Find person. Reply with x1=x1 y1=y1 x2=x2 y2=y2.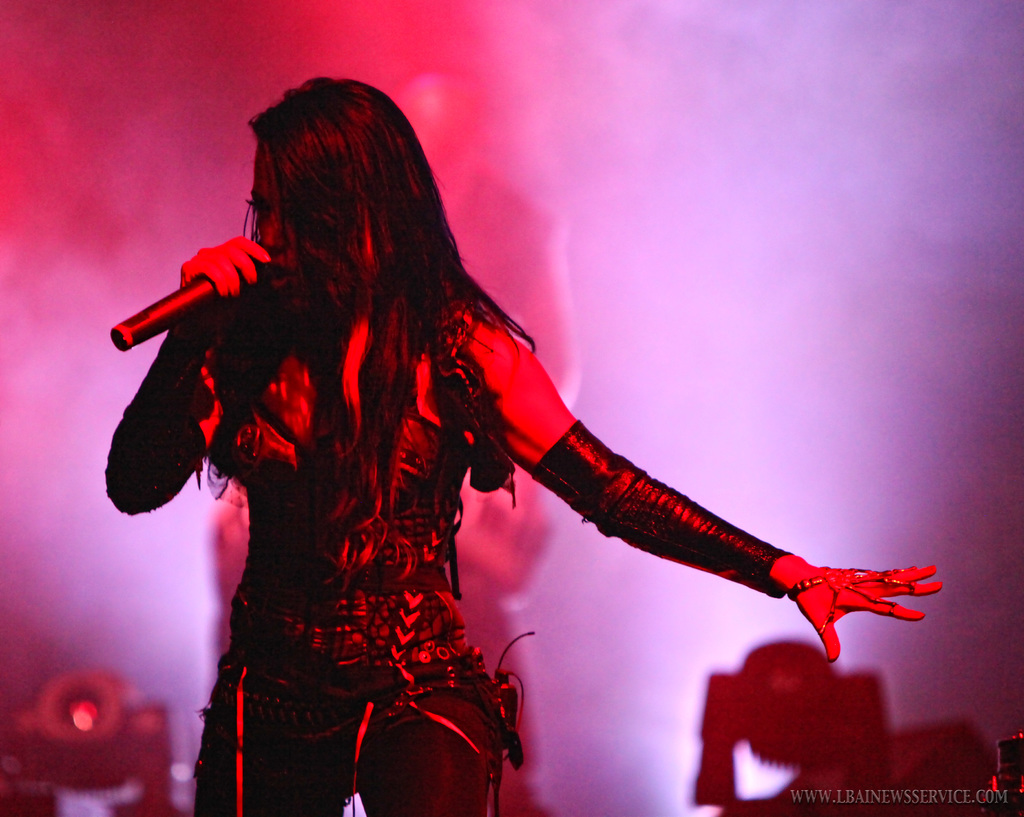
x1=106 y1=72 x2=941 y2=816.
